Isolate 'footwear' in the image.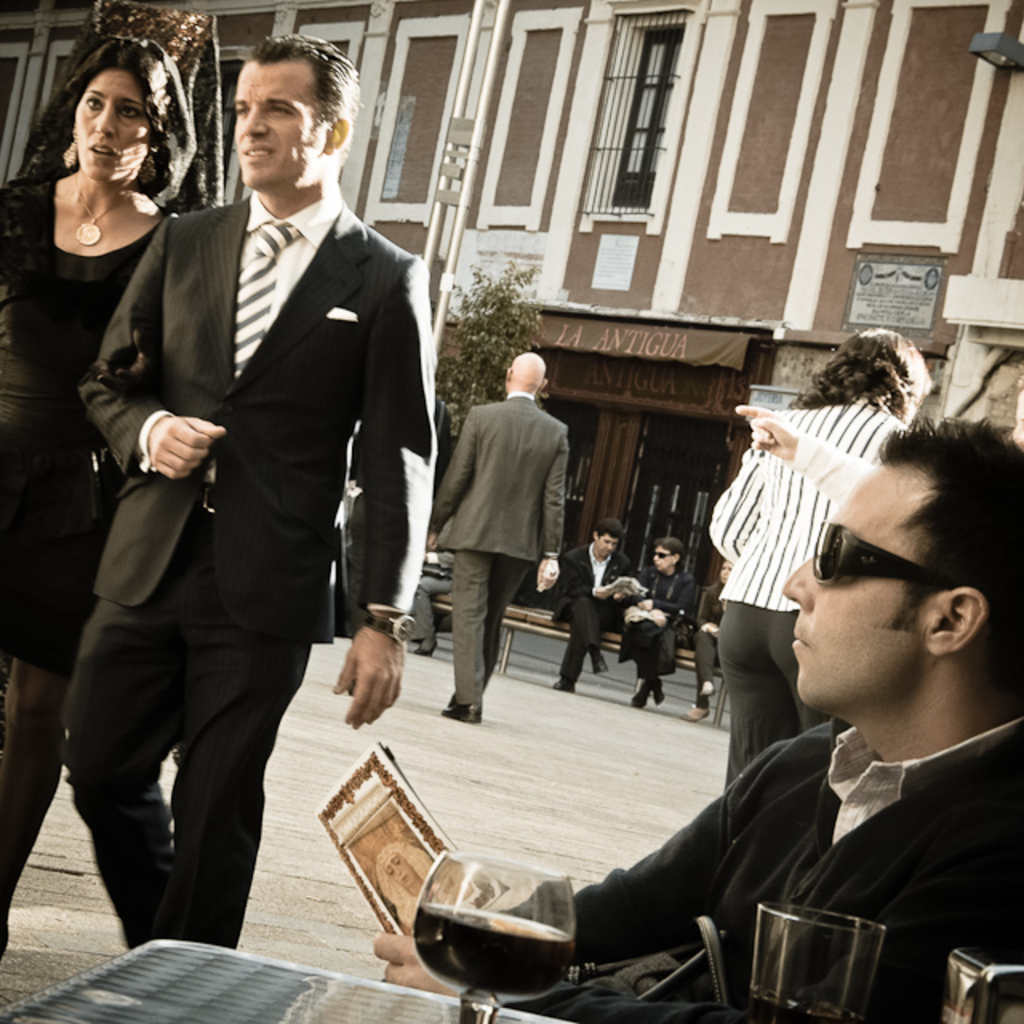
Isolated region: x1=648 y1=672 x2=662 y2=699.
